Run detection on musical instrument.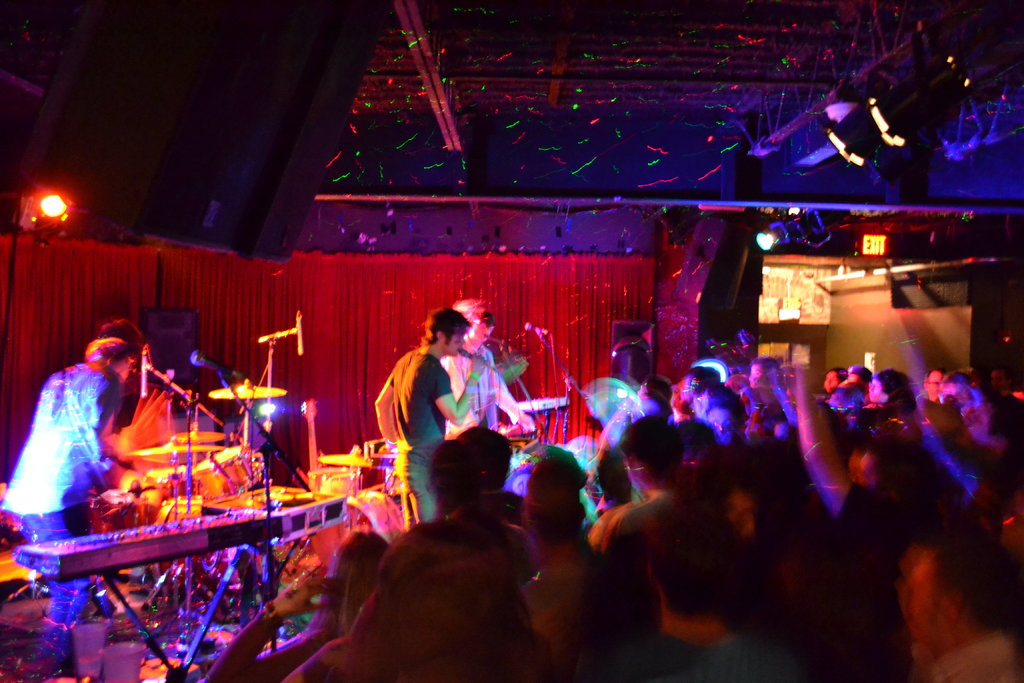
Result: region(12, 500, 289, 677).
